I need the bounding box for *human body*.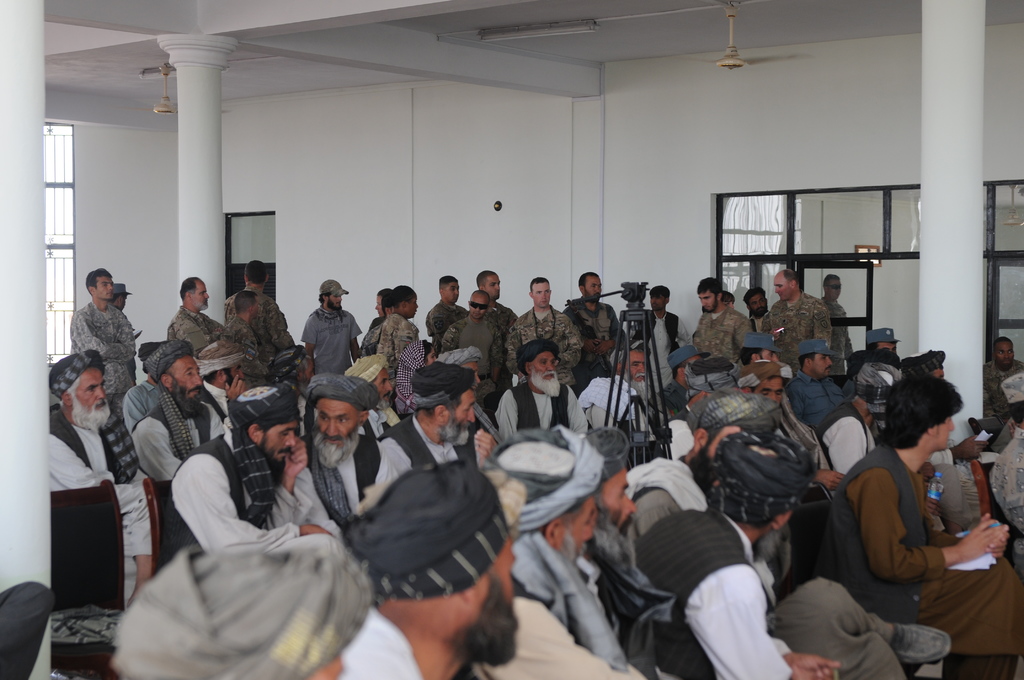
Here it is: <region>822, 374, 1023, 679</region>.
